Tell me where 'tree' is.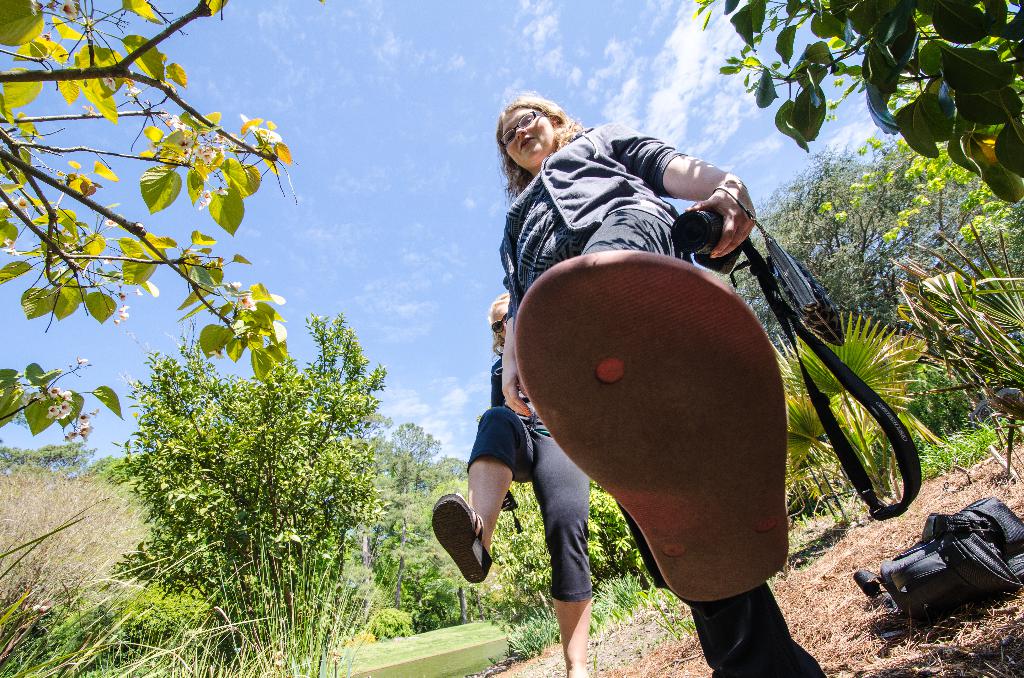
'tree' is at <box>0,0,301,446</box>.
